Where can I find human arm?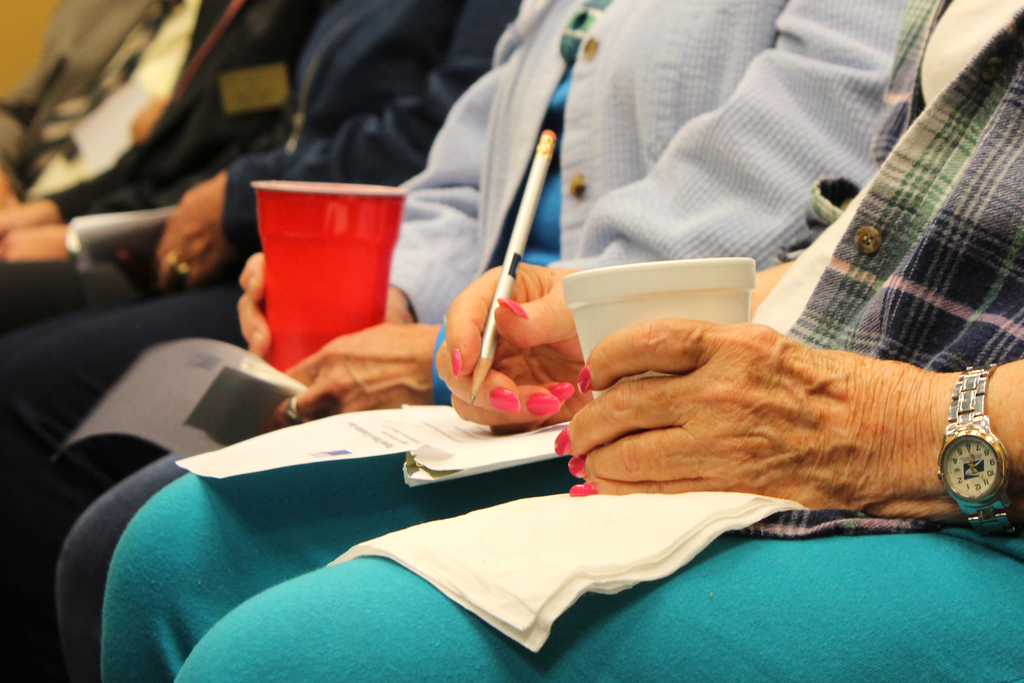
You can find it at x1=236, y1=60, x2=496, y2=354.
